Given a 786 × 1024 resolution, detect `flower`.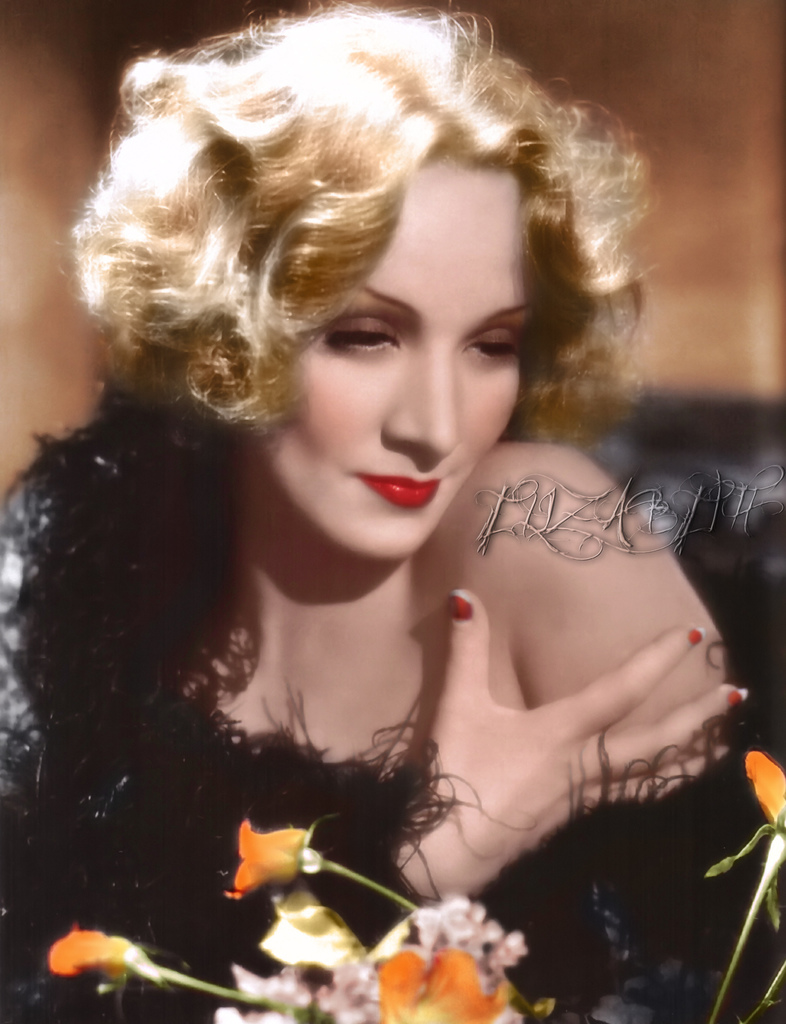
box(46, 924, 135, 986).
